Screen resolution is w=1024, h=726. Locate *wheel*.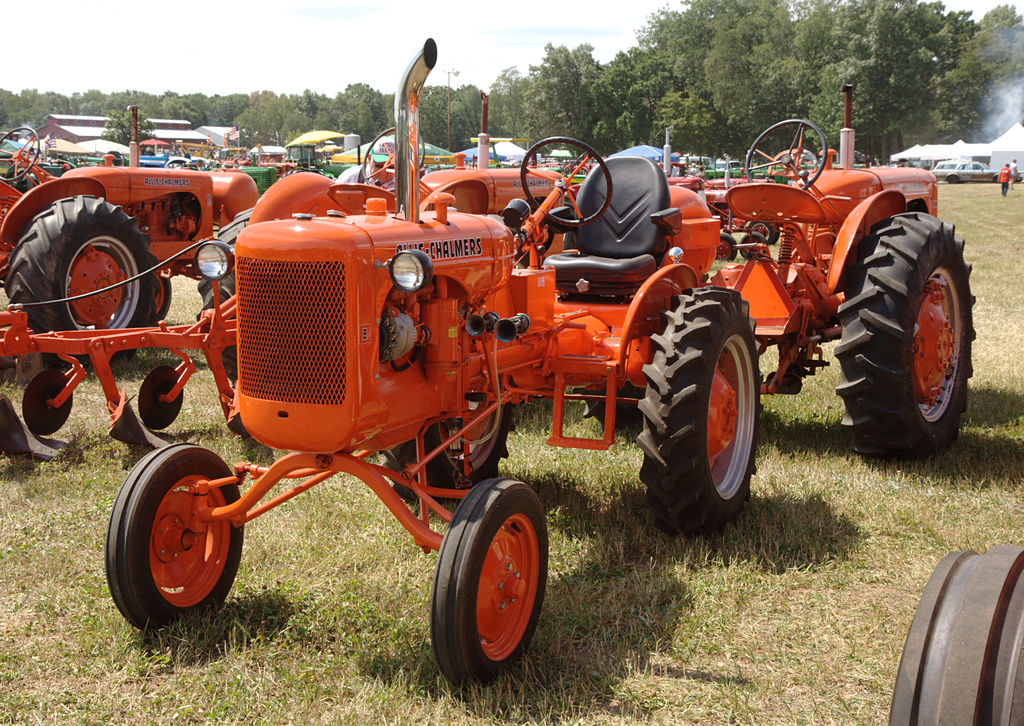
<box>519,138,619,227</box>.
